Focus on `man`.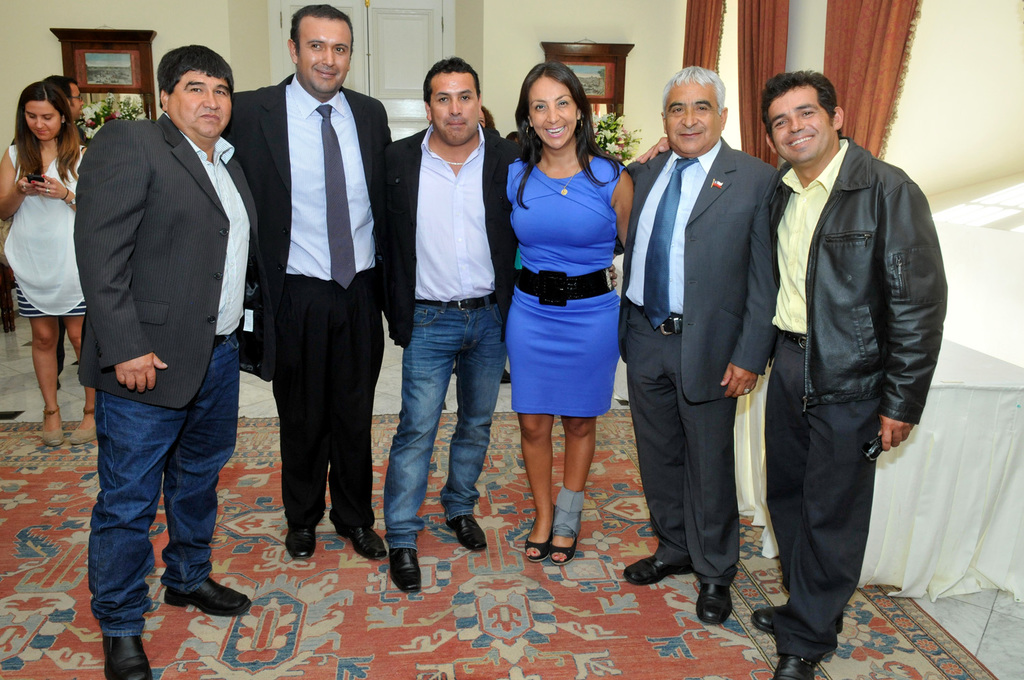
Focused at BBox(57, 1, 261, 636).
